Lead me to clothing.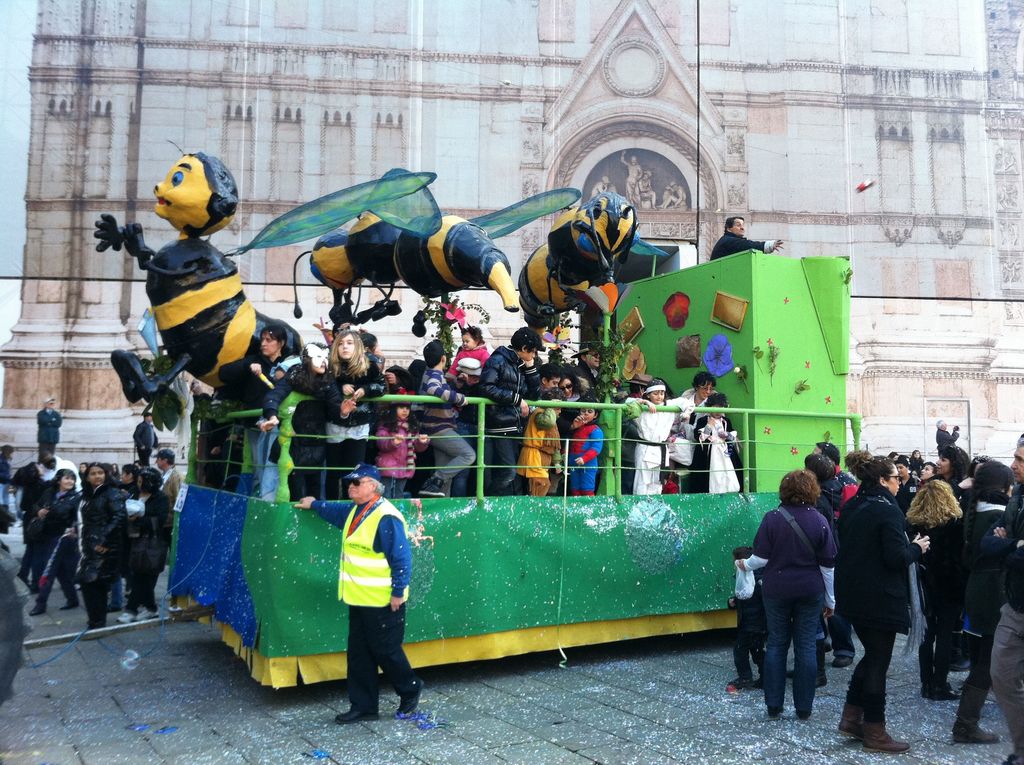
Lead to bbox(940, 485, 1023, 660).
